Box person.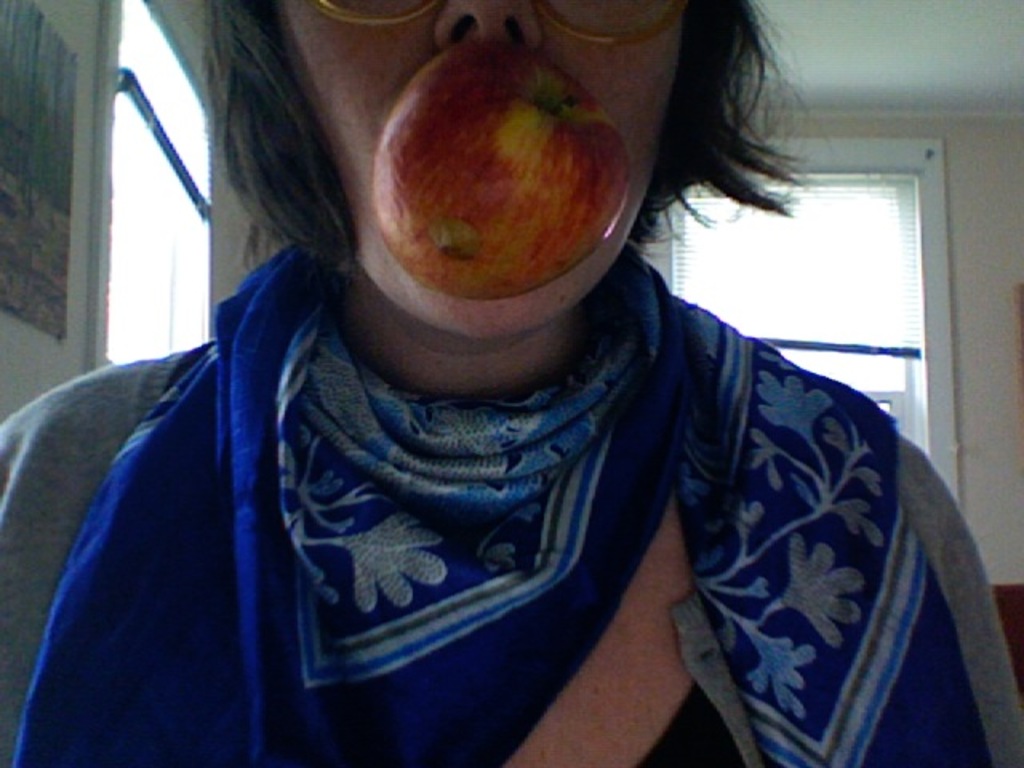
(left=0, top=0, right=1022, bottom=766).
